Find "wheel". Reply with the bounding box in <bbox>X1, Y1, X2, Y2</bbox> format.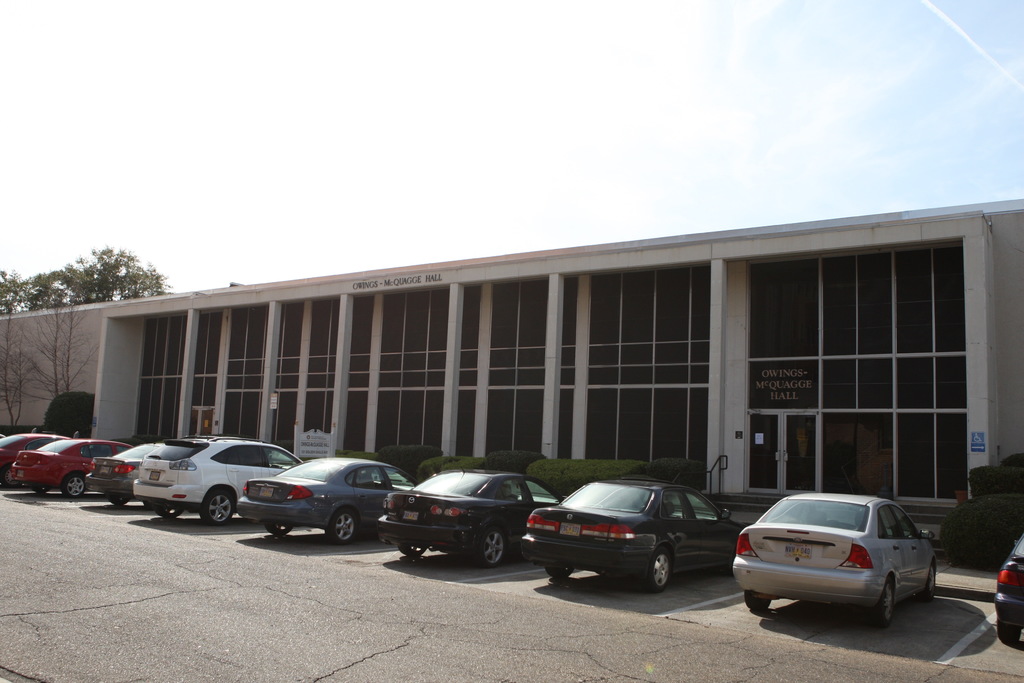
<bbox>111, 494, 127, 507</bbox>.
